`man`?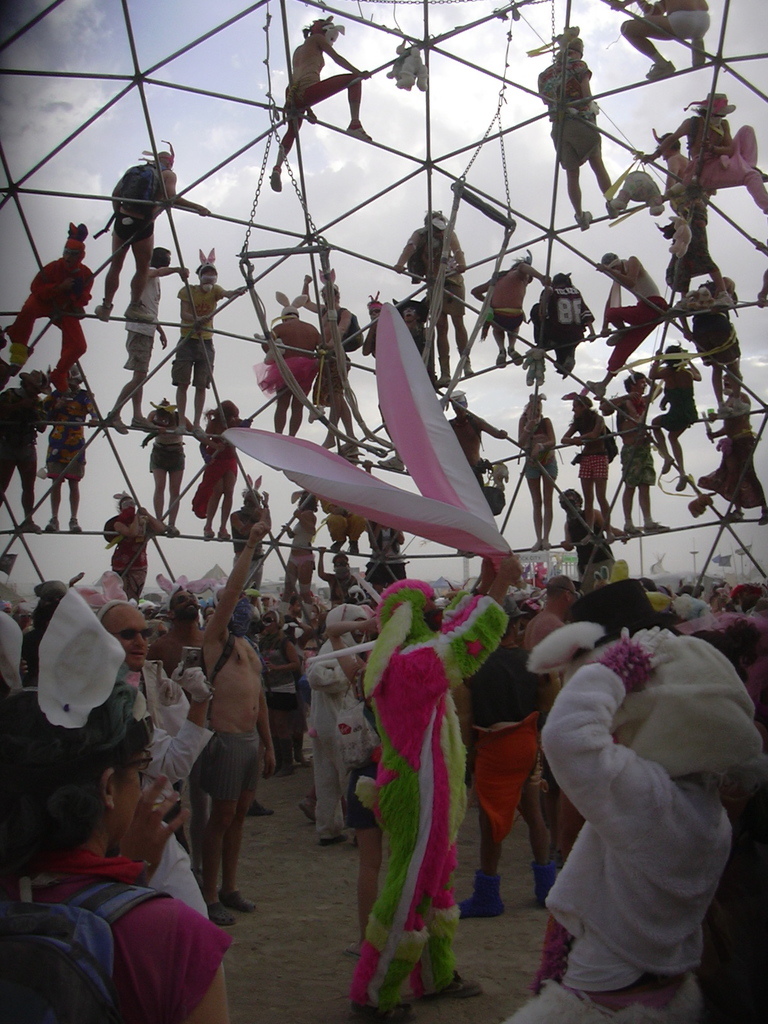
(left=4, top=221, right=91, bottom=397)
